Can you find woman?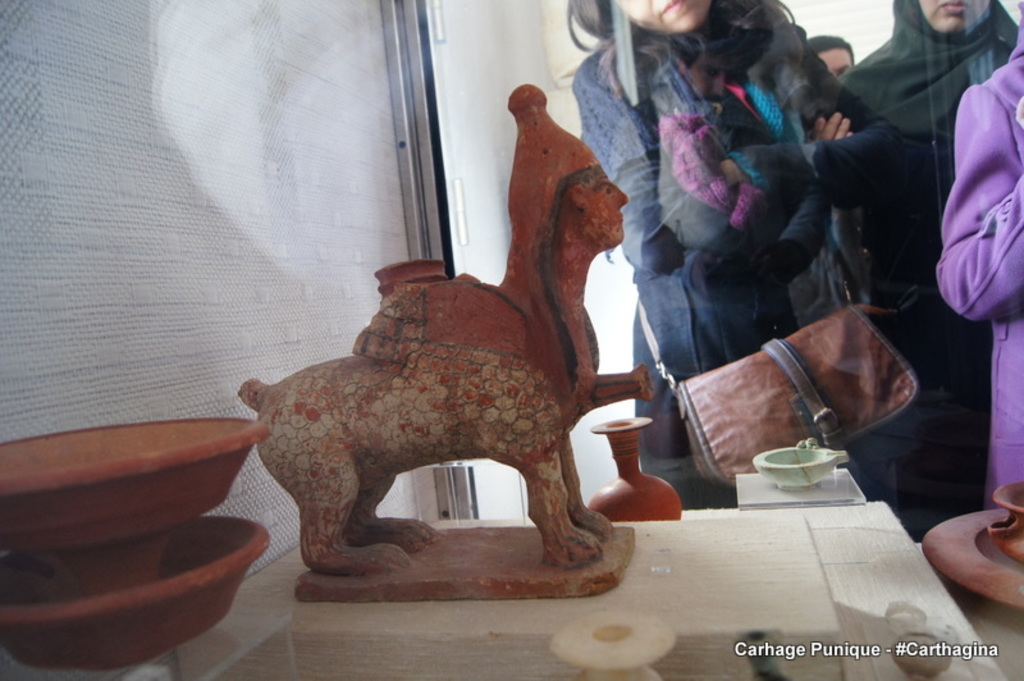
Yes, bounding box: locate(832, 0, 1020, 539).
